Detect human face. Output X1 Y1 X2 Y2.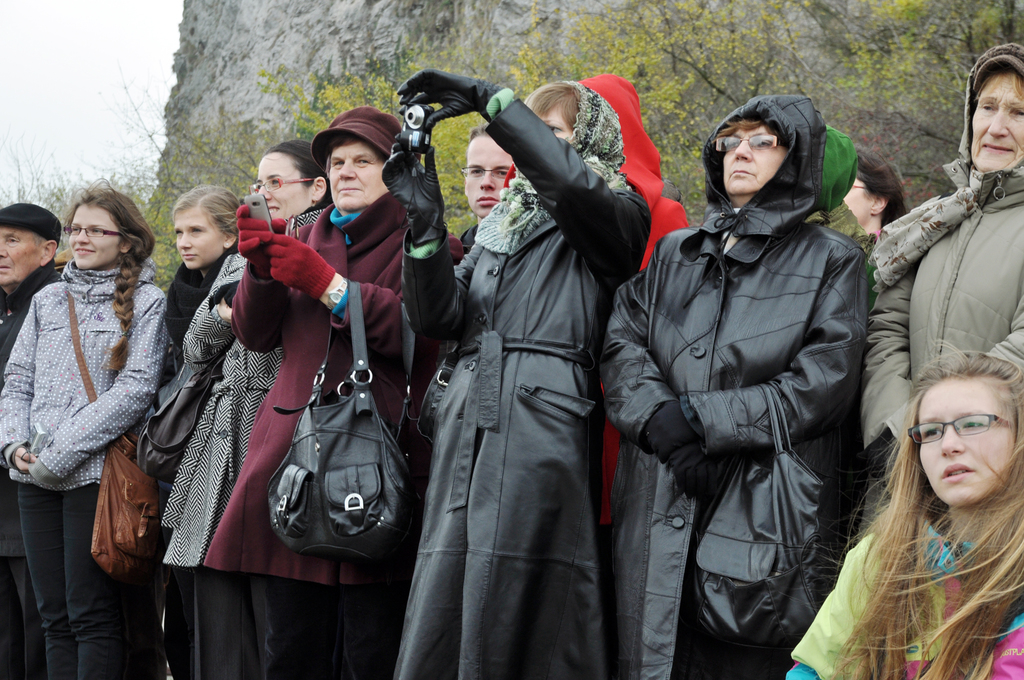
540 105 574 145.
